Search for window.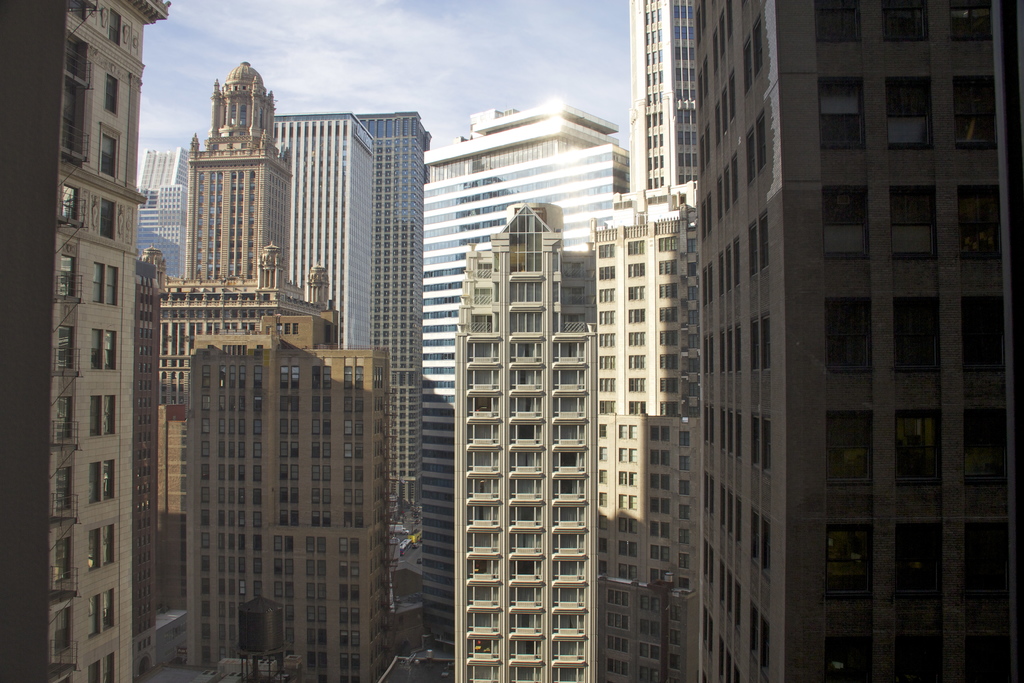
Found at 90:461:102:505.
